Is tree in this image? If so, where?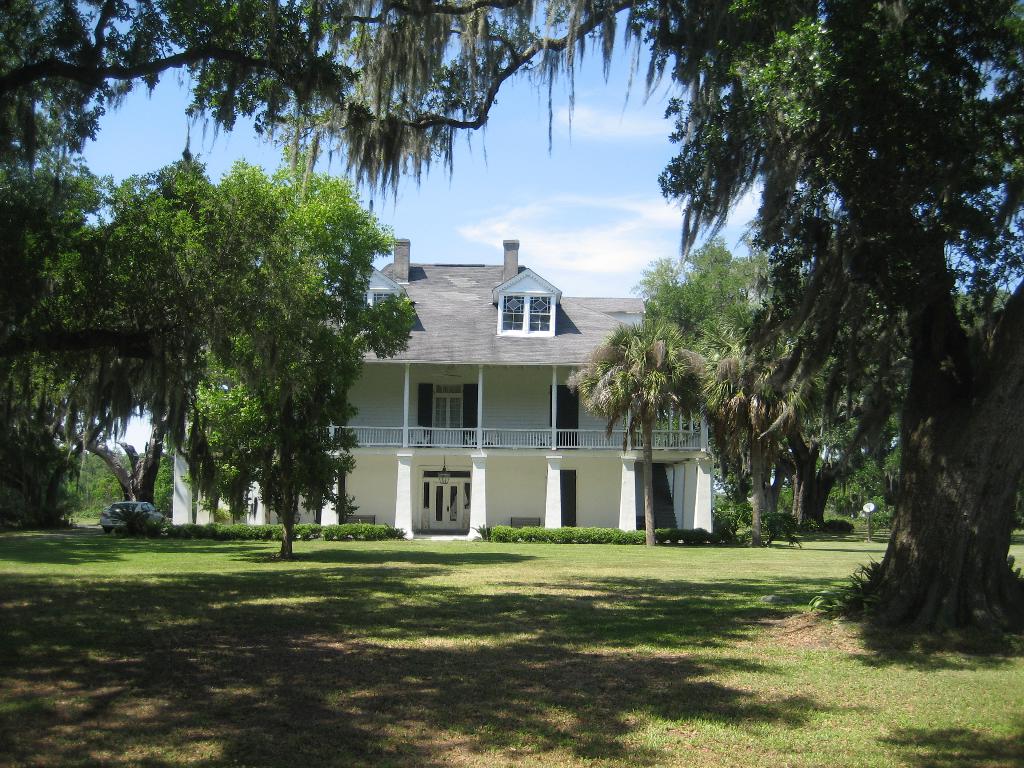
Yes, at x1=629 y1=217 x2=909 y2=536.
